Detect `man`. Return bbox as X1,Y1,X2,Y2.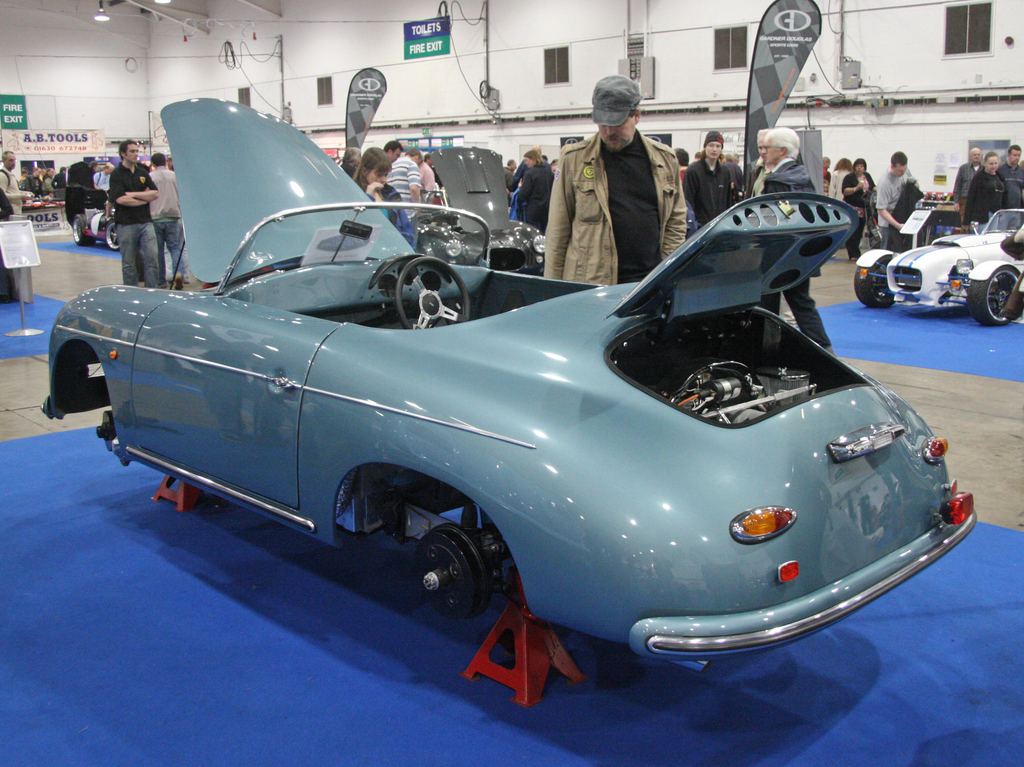
148,152,175,285.
